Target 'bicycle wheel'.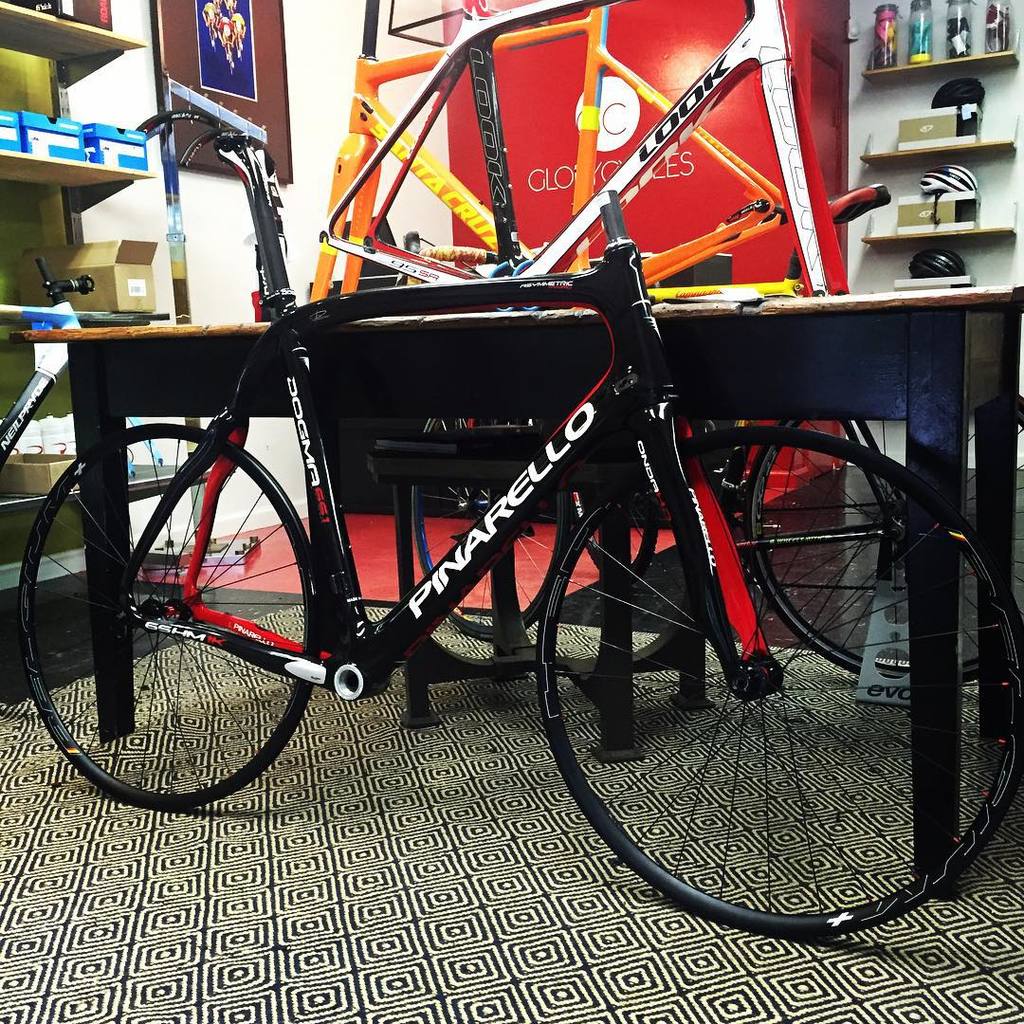
Target region: 16 417 317 813.
